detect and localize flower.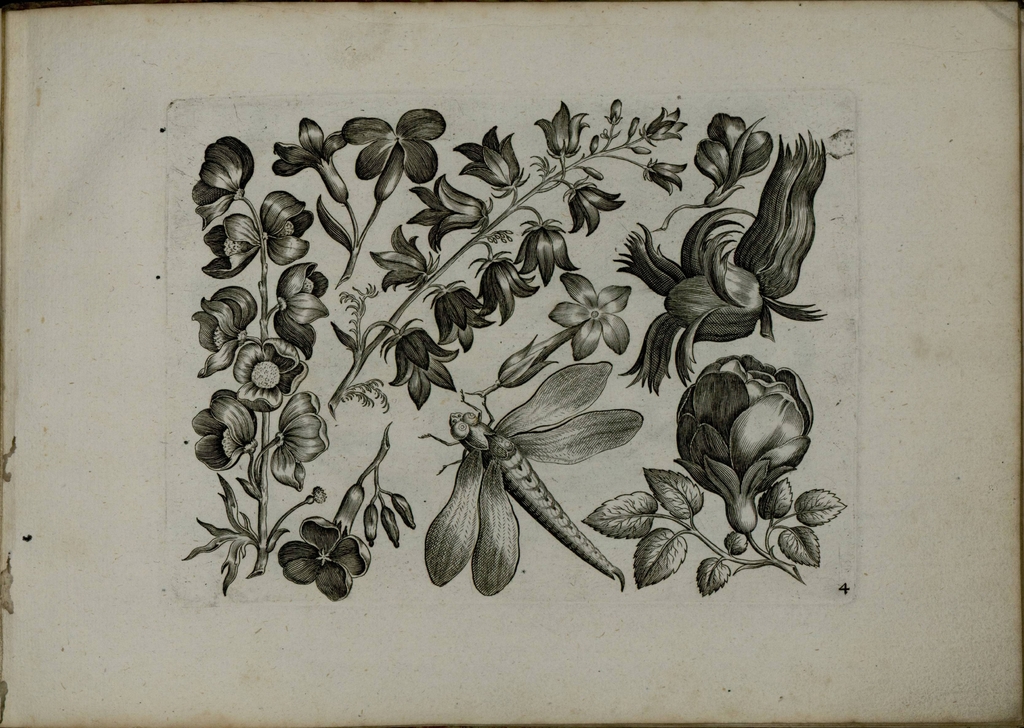
Localized at 454, 125, 524, 190.
